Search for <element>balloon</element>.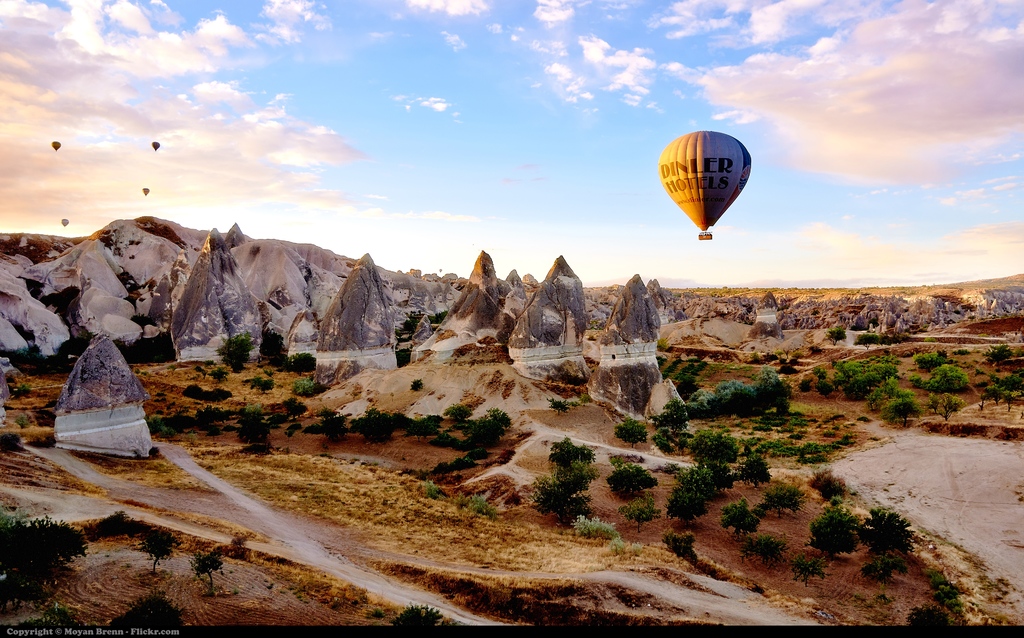
Found at <bbox>153, 142, 158, 151</bbox>.
